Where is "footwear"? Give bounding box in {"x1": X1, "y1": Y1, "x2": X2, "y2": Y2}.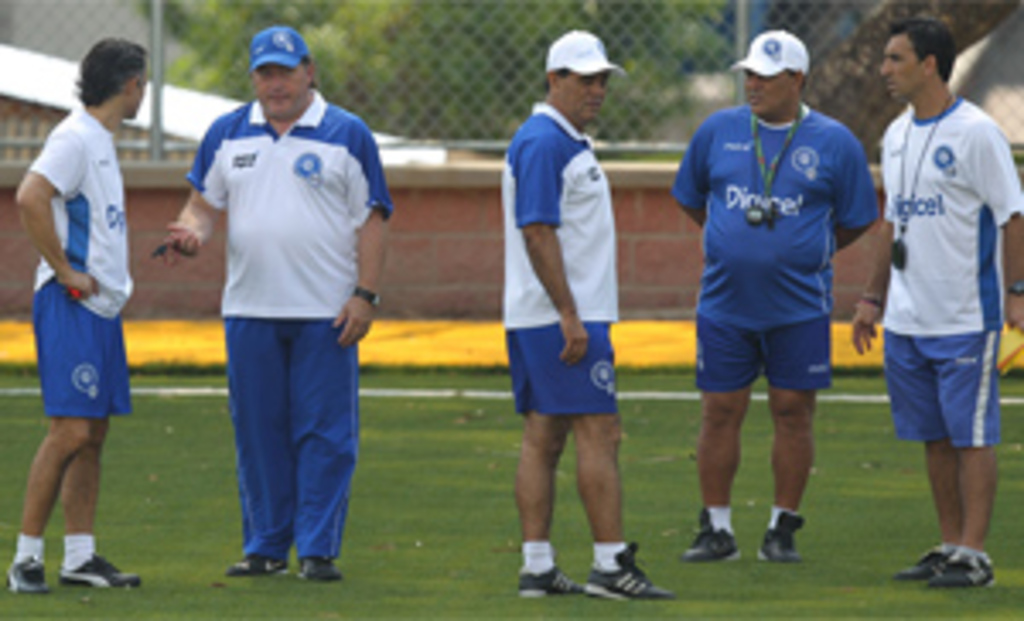
{"x1": 3, "y1": 560, "x2": 44, "y2": 590}.
